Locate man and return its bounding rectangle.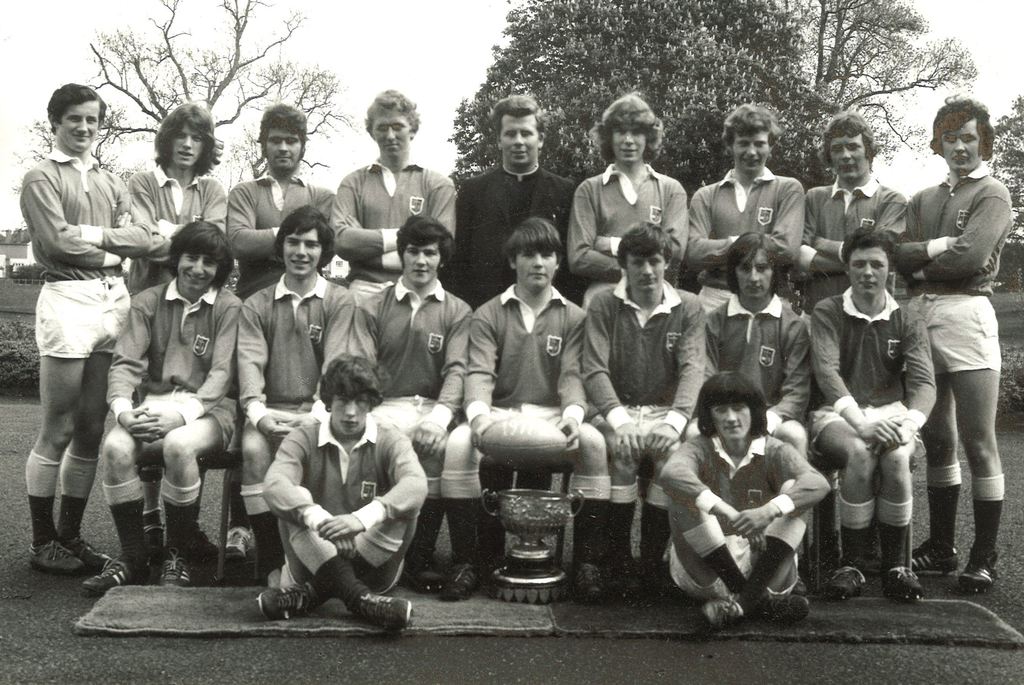
447,93,573,305.
